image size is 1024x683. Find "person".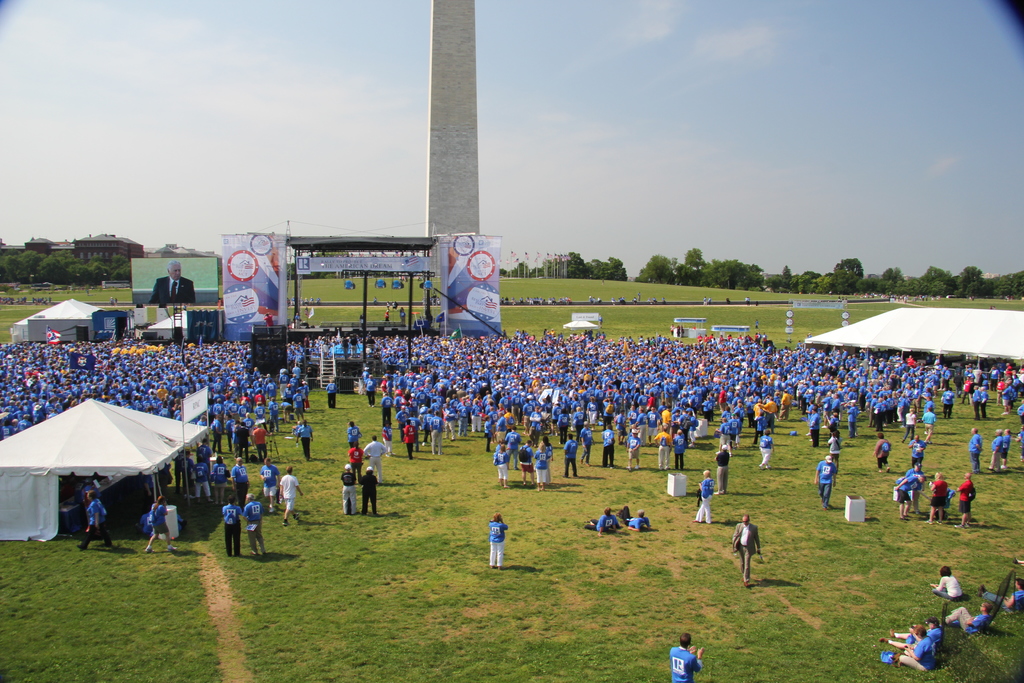
562,434,575,470.
